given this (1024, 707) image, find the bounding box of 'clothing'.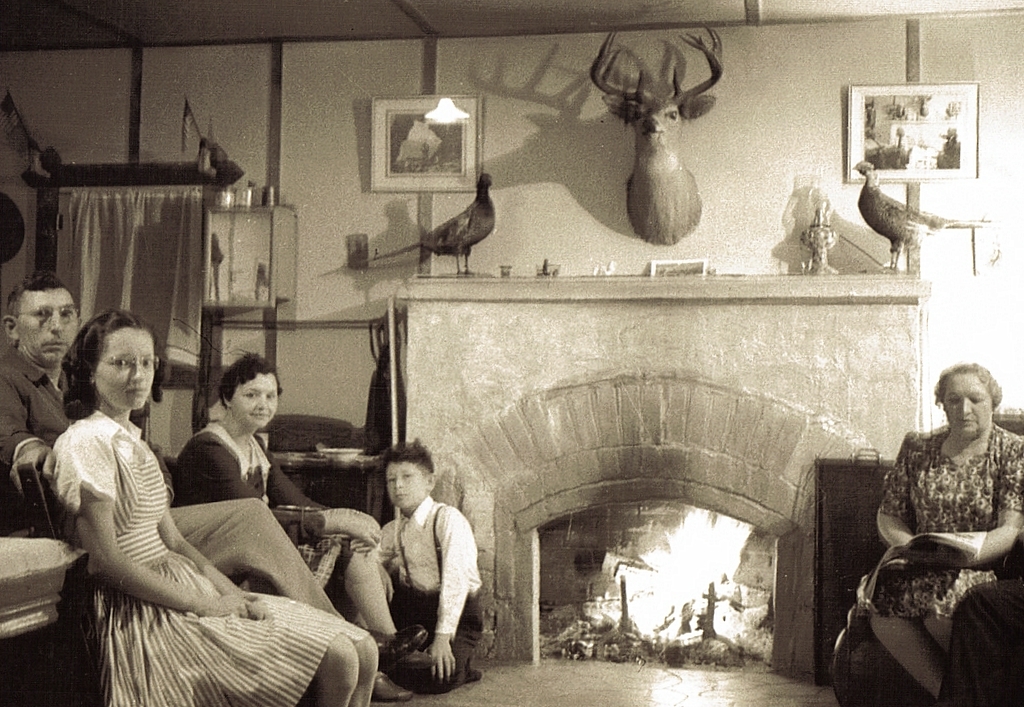
(x1=0, y1=354, x2=71, y2=495).
